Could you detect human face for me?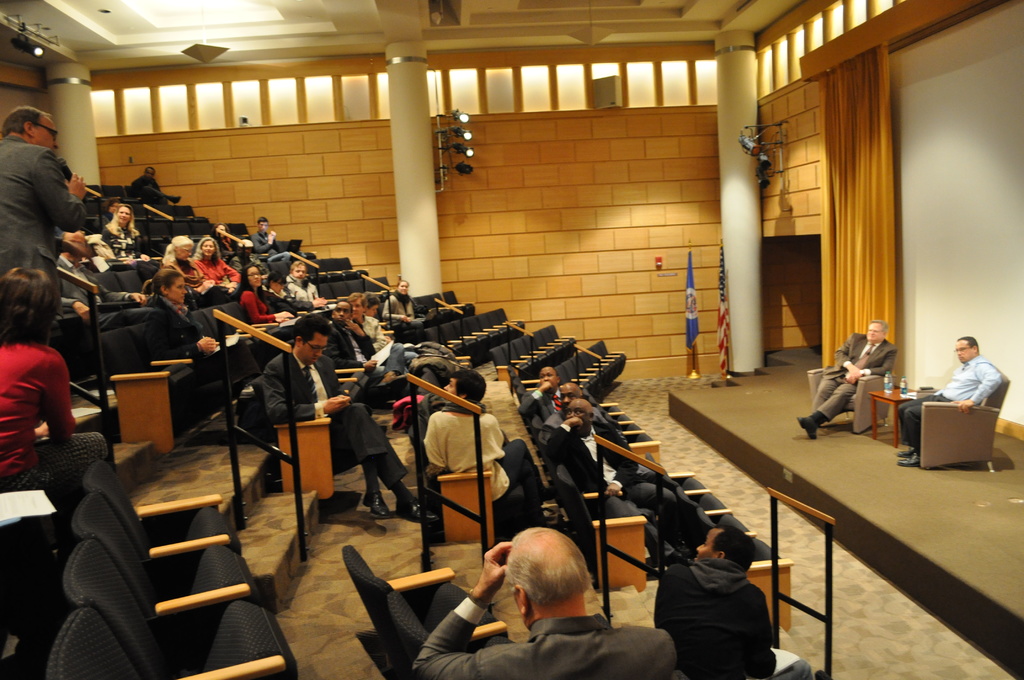
Detection result: detection(952, 339, 977, 366).
